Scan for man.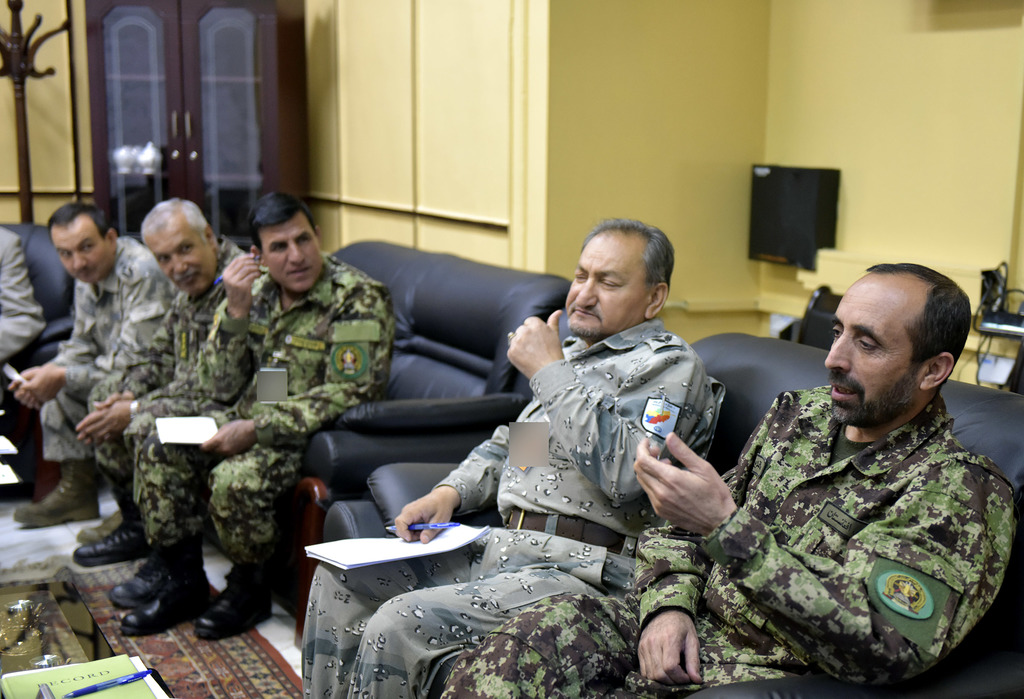
Scan result: 561/217/983/683.
